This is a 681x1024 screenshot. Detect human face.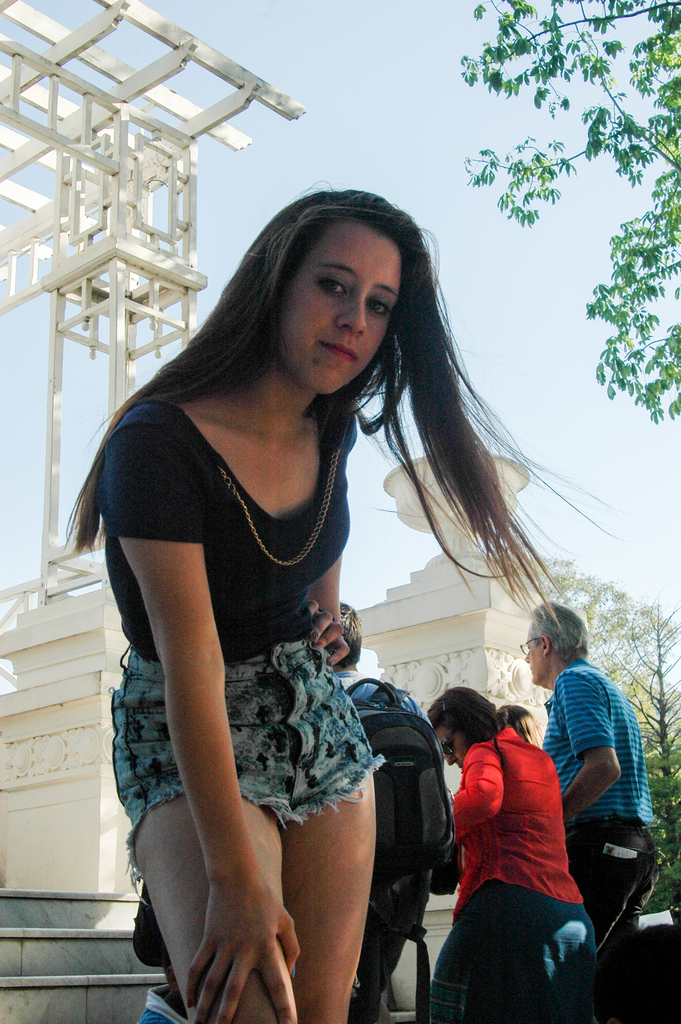
x1=268, y1=216, x2=402, y2=400.
